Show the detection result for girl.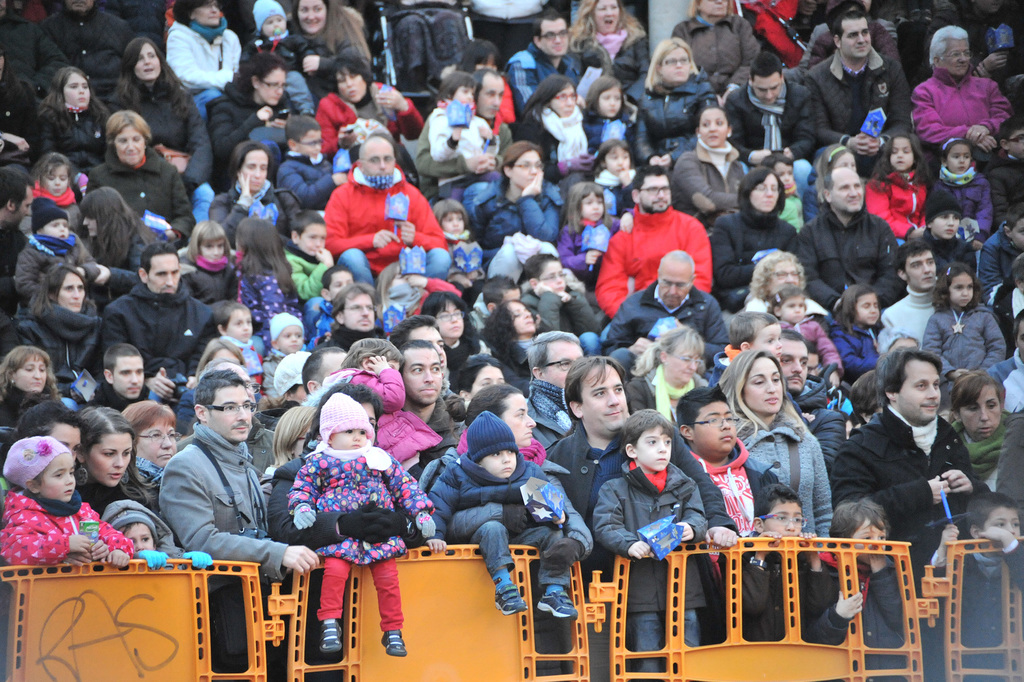
bbox=(291, 393, 444, 651).
